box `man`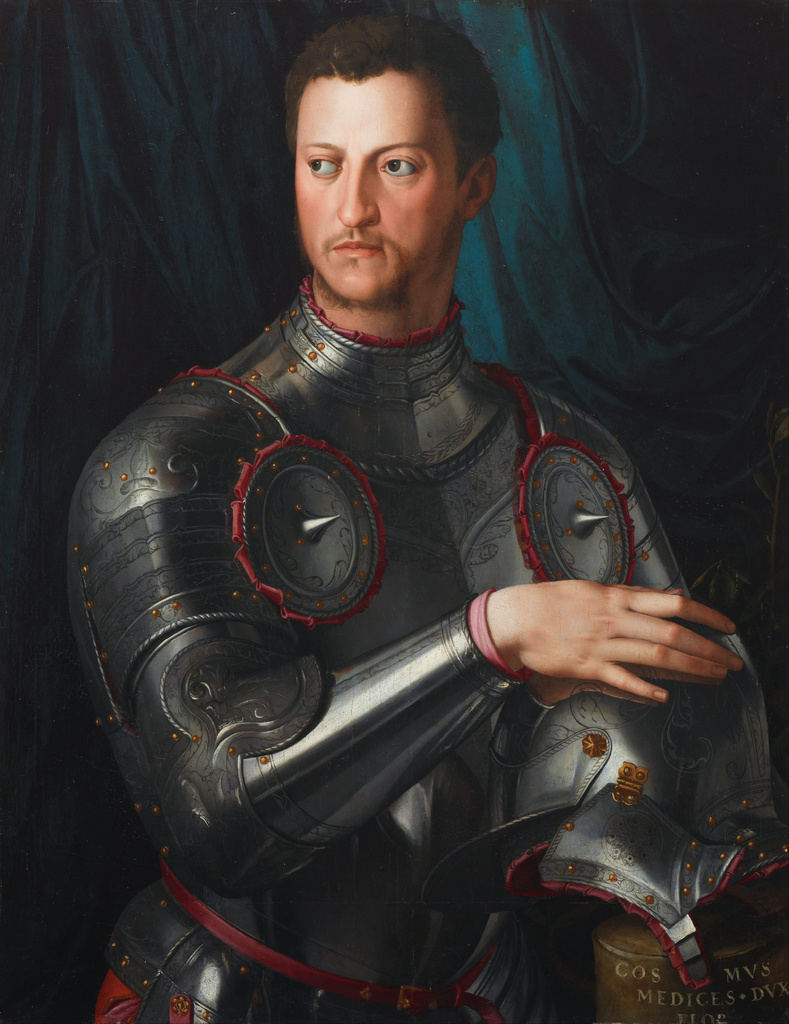
58,14,743,1023
